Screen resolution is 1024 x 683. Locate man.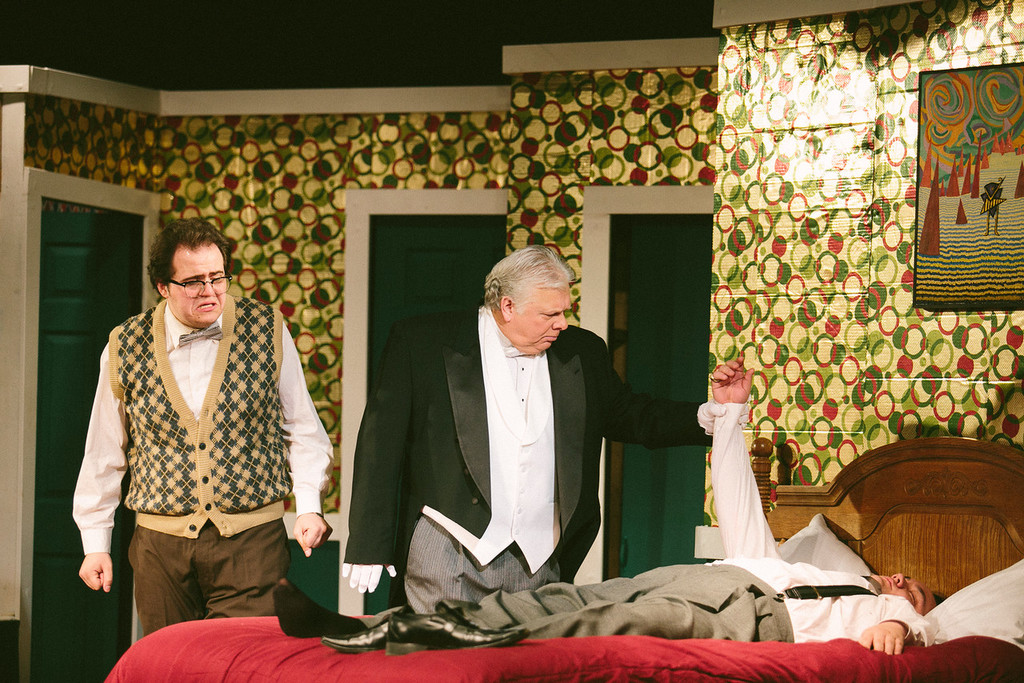
x1=70, y1=218, x2=324, y2=625.
